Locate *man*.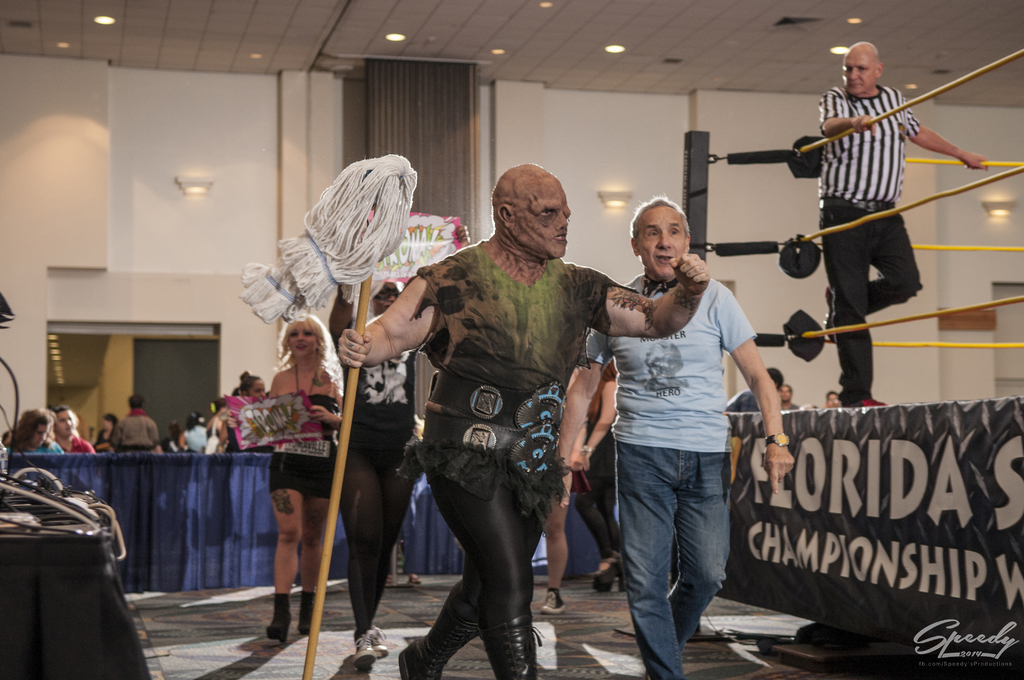
Bounding box: Rect(778, 380, 801, 410).
